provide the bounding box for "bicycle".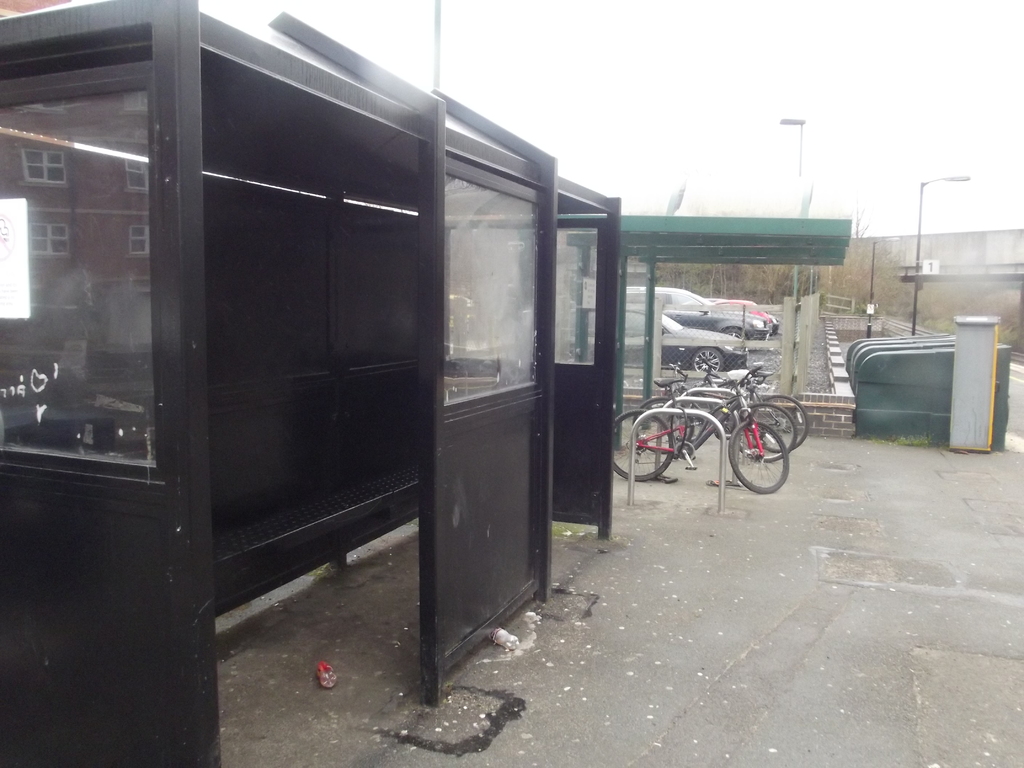
[634,360,795,466].
